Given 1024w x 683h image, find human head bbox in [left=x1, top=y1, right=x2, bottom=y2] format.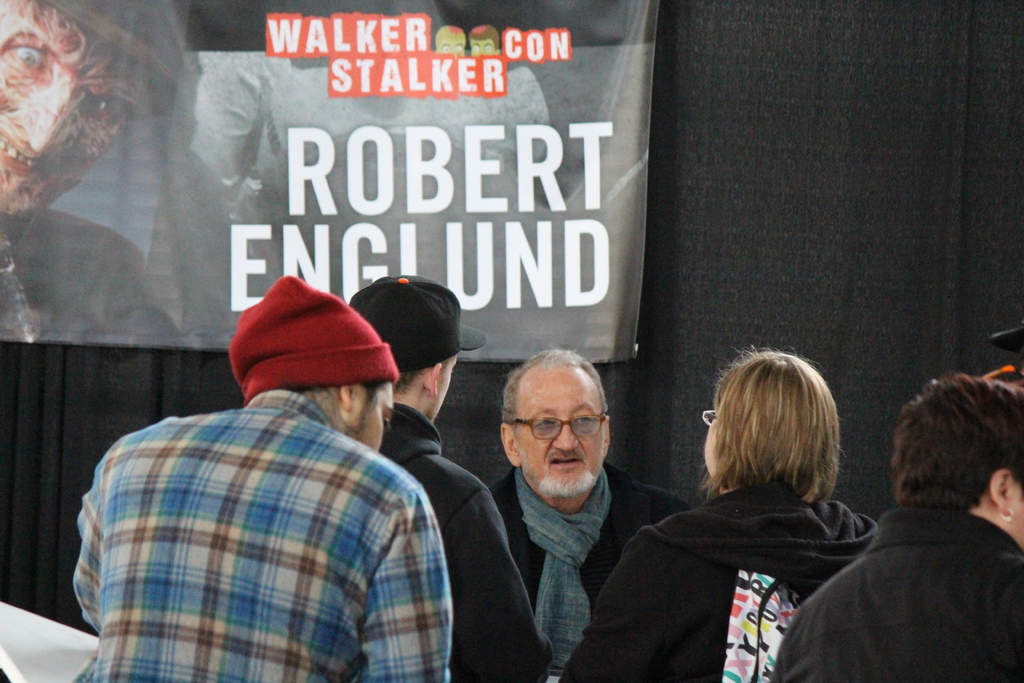
[left=490, top=357, right=628, bottom=520].
